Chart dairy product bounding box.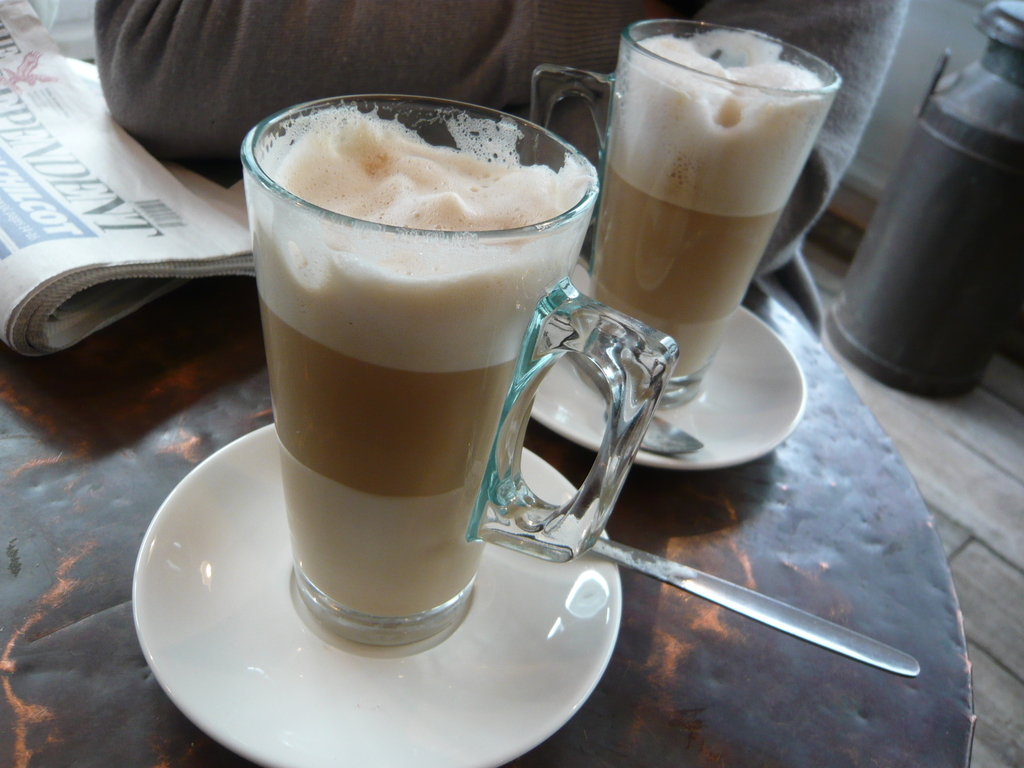
Charted: {"left": 245, "top": 99, "right": 603, "bottom": 618}.
